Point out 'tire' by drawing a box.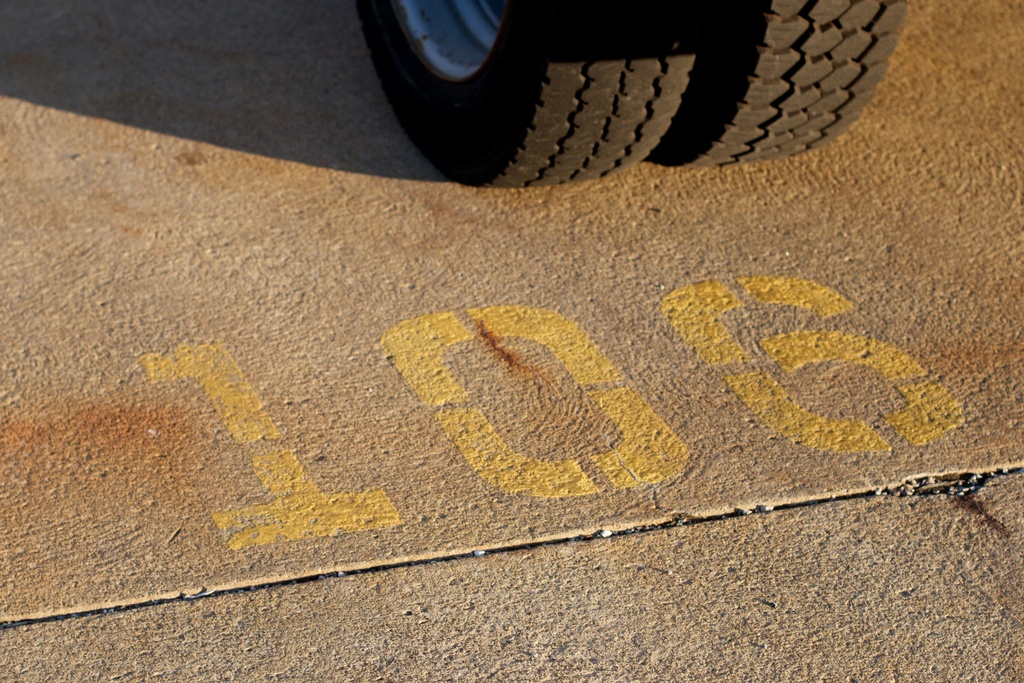
bbox=[643, 0, 909, 167].
